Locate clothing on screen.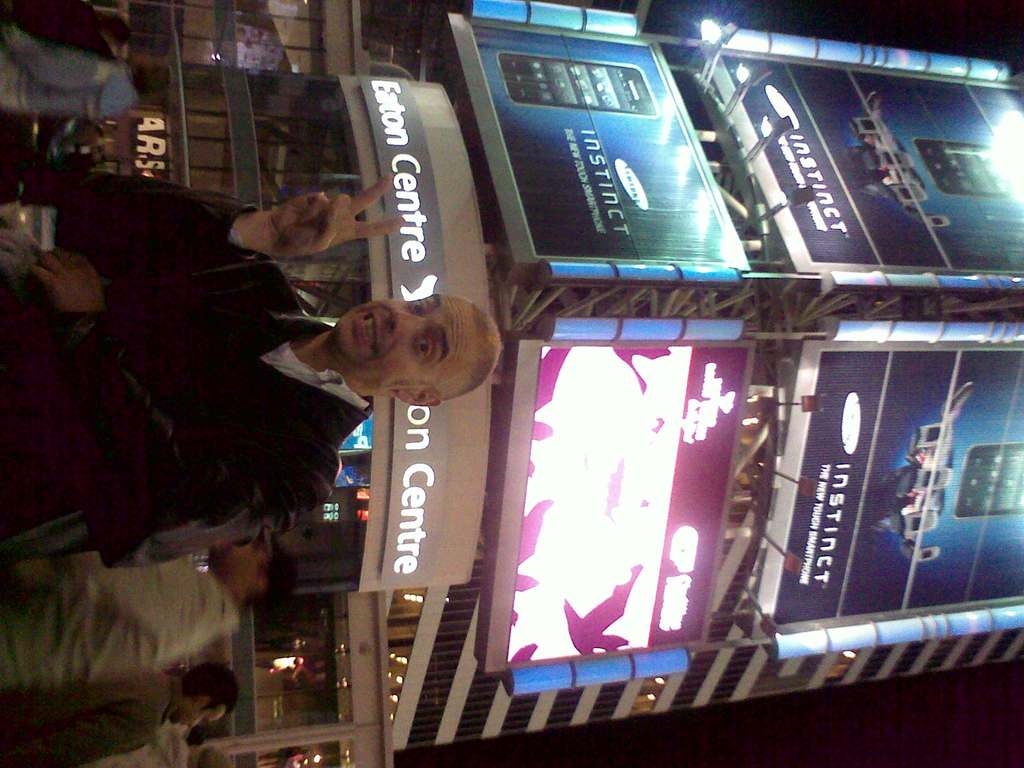
On screen at {"x1": 0, "y1": 677, "x2": 181, "y2": 767}.
